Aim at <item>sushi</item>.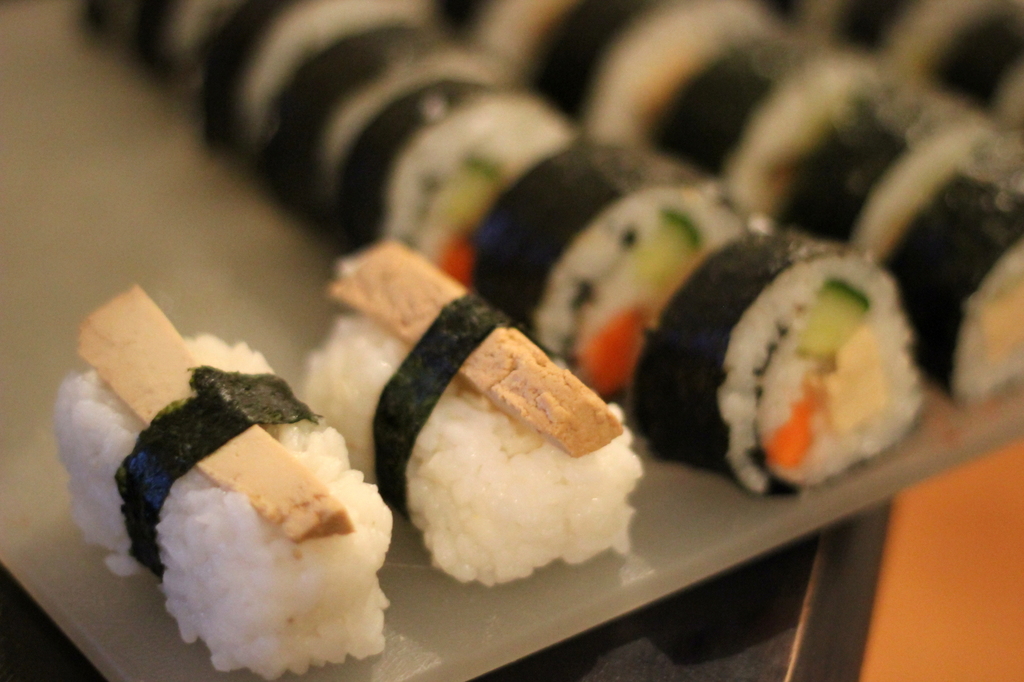
Aimed at [305,235,645,583].
